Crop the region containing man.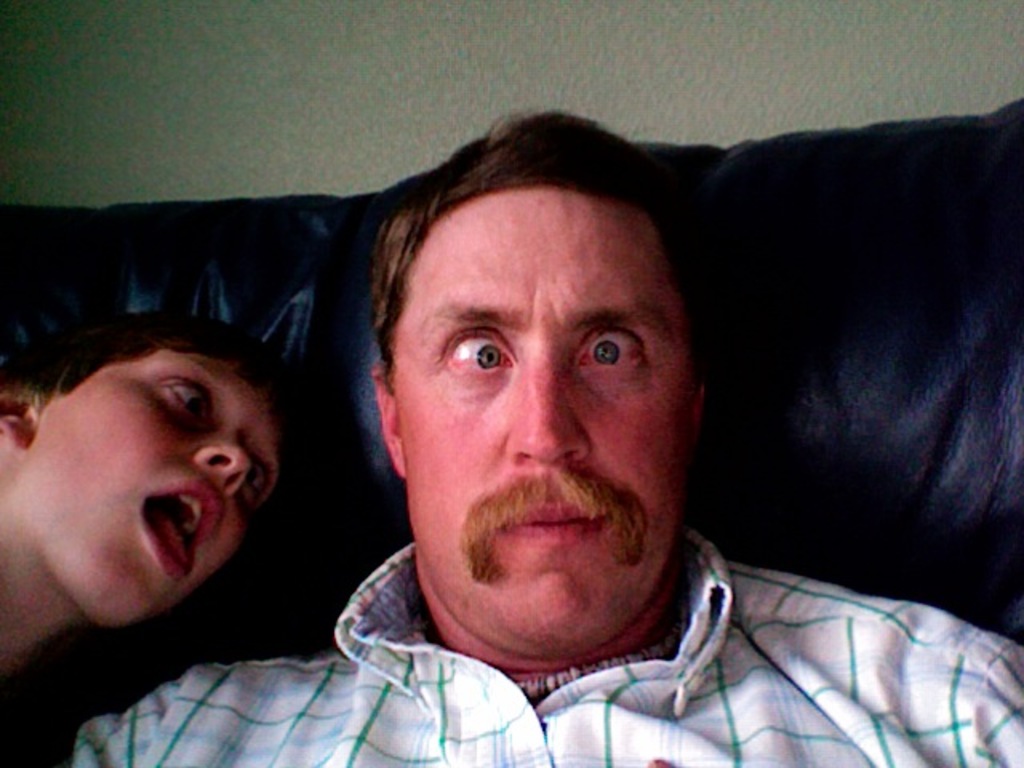
Crop region: pyautogui.locateOnScreen(138, 85, 1023, 762).
